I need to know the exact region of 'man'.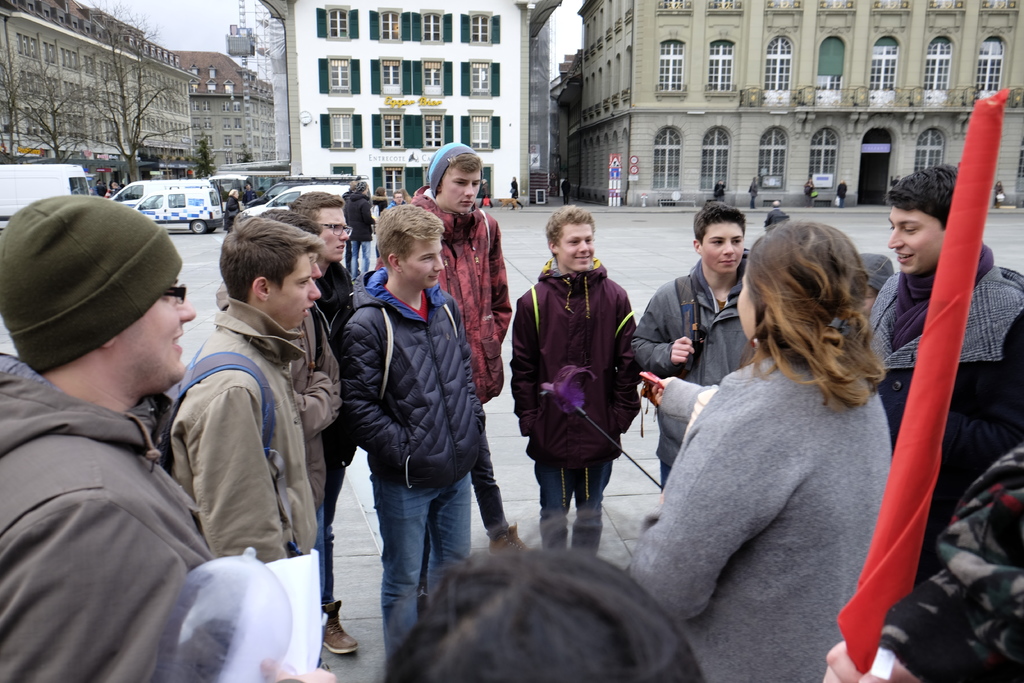
Region: 332 191 481 666.
